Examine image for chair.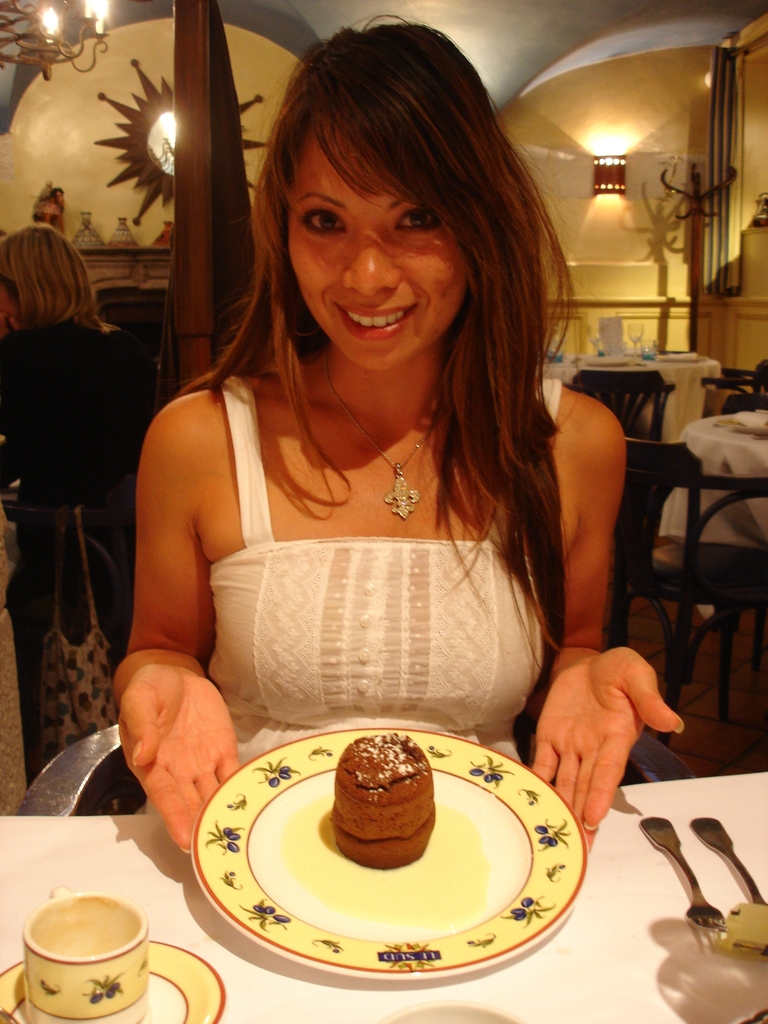
Examination result: 633, 392, 758, 703.
